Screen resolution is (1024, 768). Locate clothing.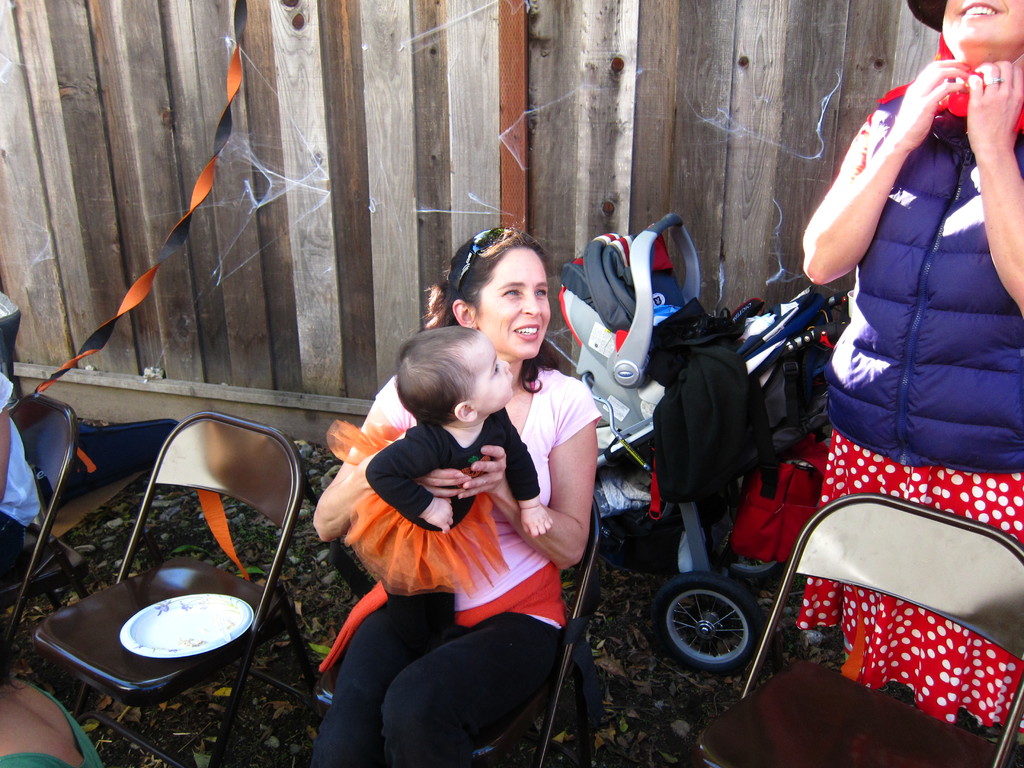
rect(832, 29, 1023, 732).
